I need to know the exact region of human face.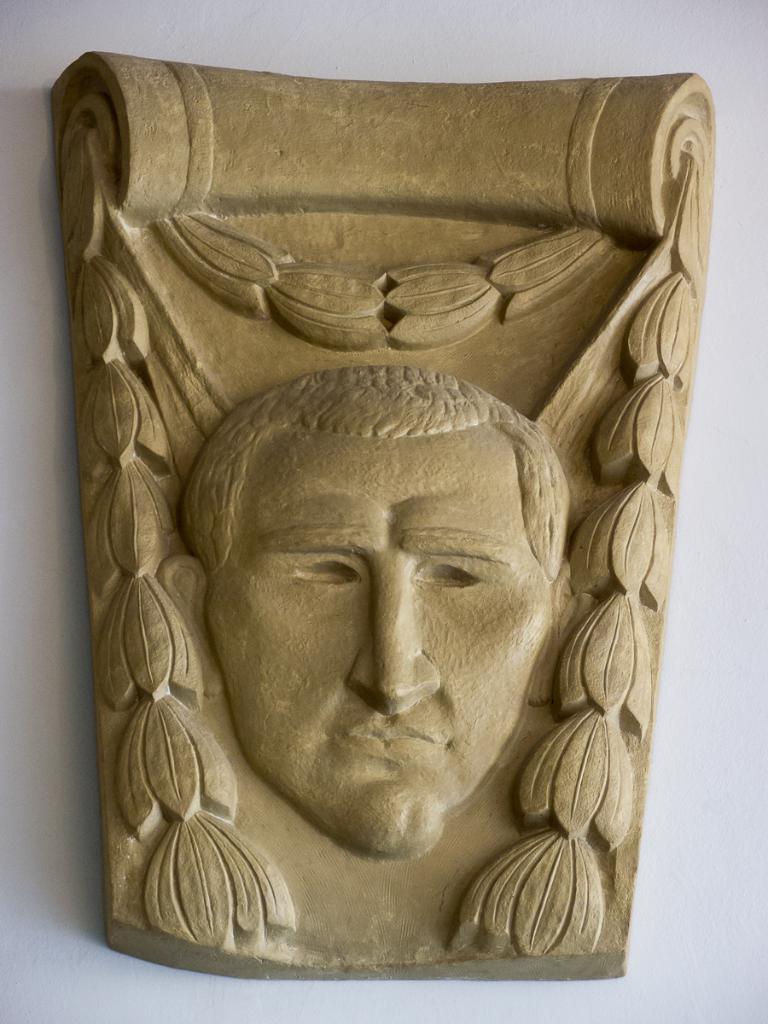
Region: box=[200, 429, 560, 831].
